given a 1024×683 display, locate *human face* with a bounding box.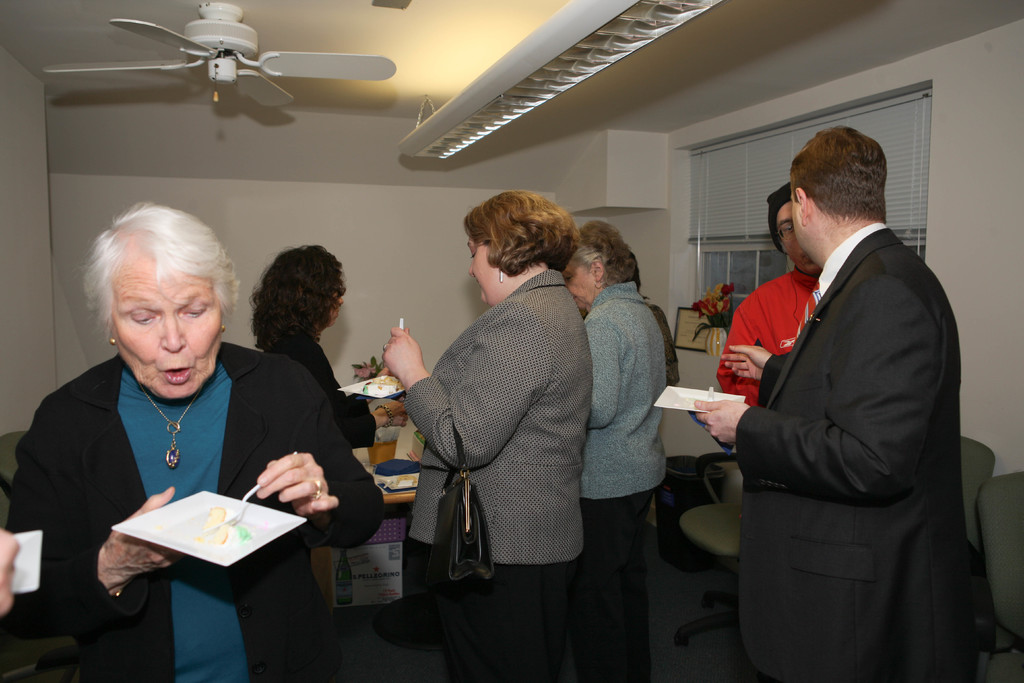
Located: BBox(467, 240, 499, 307).
